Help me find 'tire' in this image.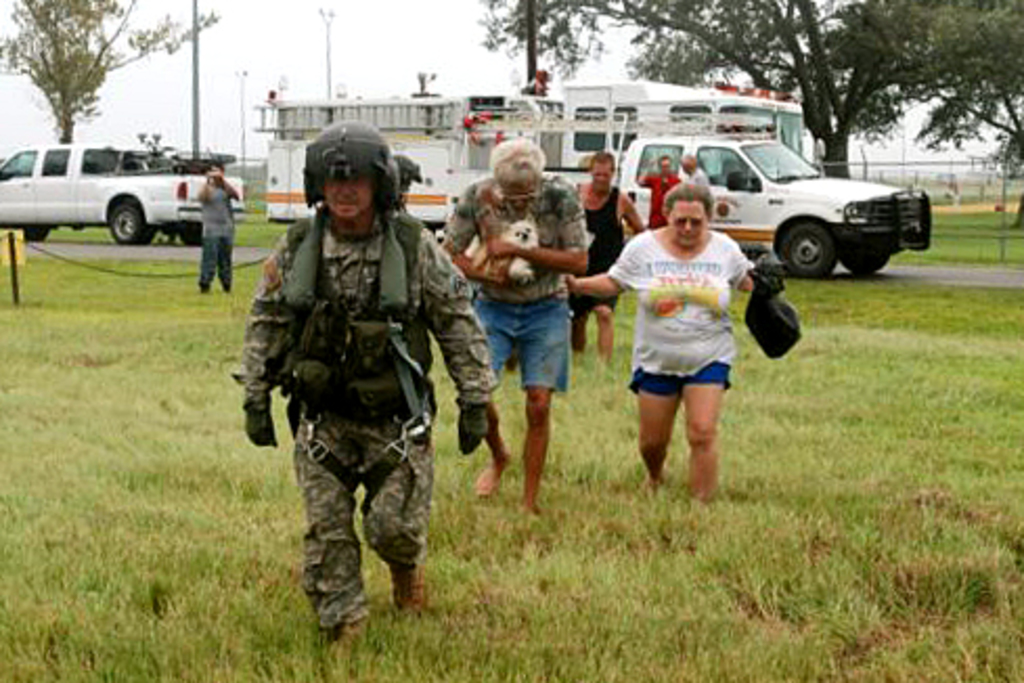
Found it: (left=838, top=239, right=892, bottom=272).
